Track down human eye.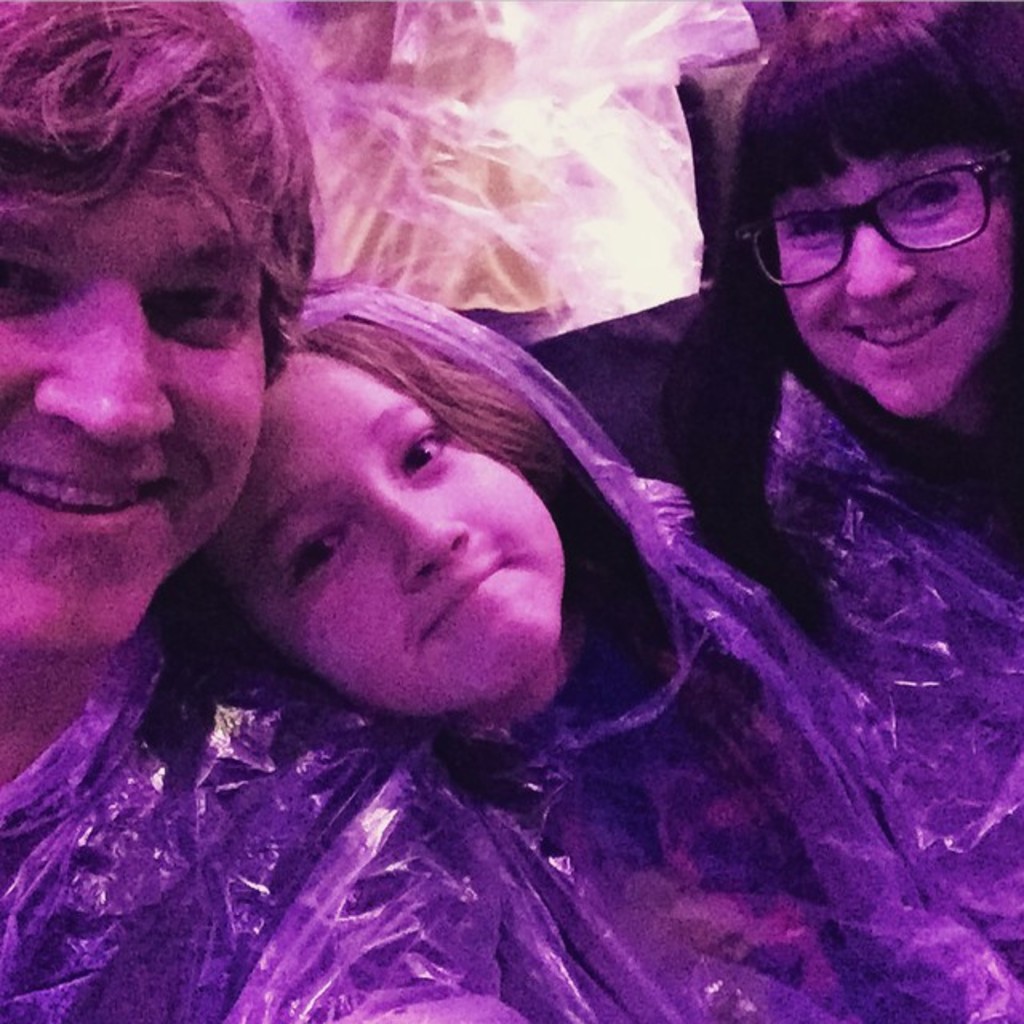
Tracked to bbox=(398, 421, 453, 485).
